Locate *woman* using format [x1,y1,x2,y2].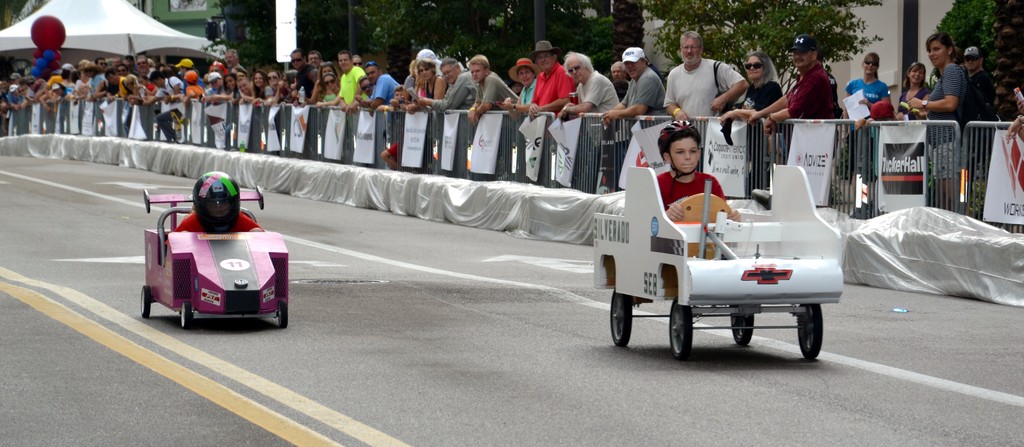
[405,58,447,117].
